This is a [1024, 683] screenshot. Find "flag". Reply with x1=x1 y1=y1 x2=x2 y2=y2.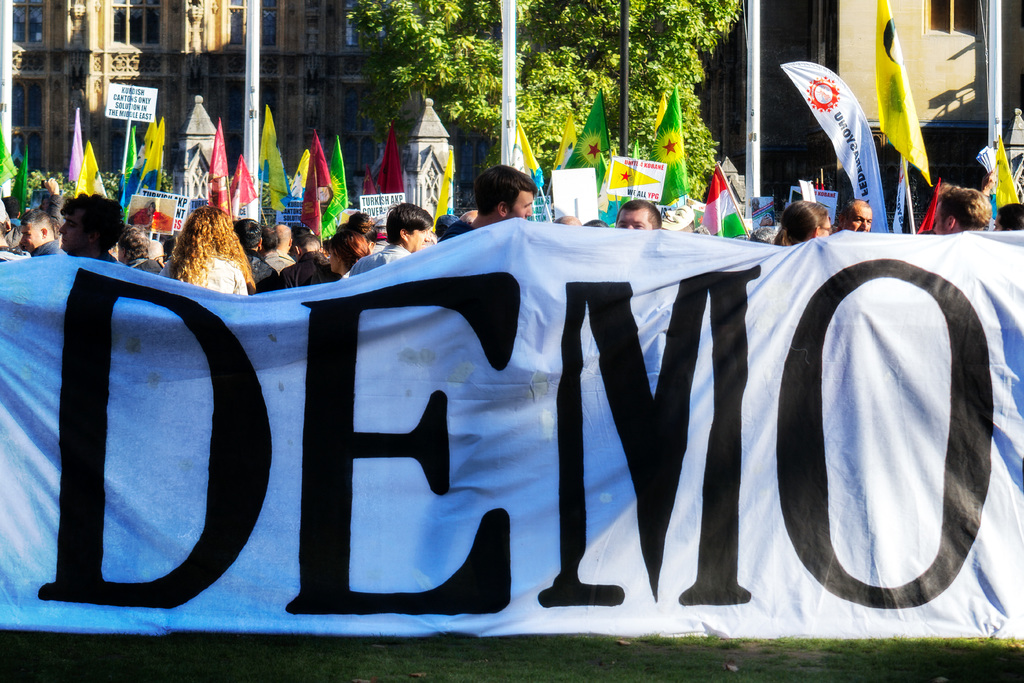
x1=364 y1=167 x2=379 y2=199.
